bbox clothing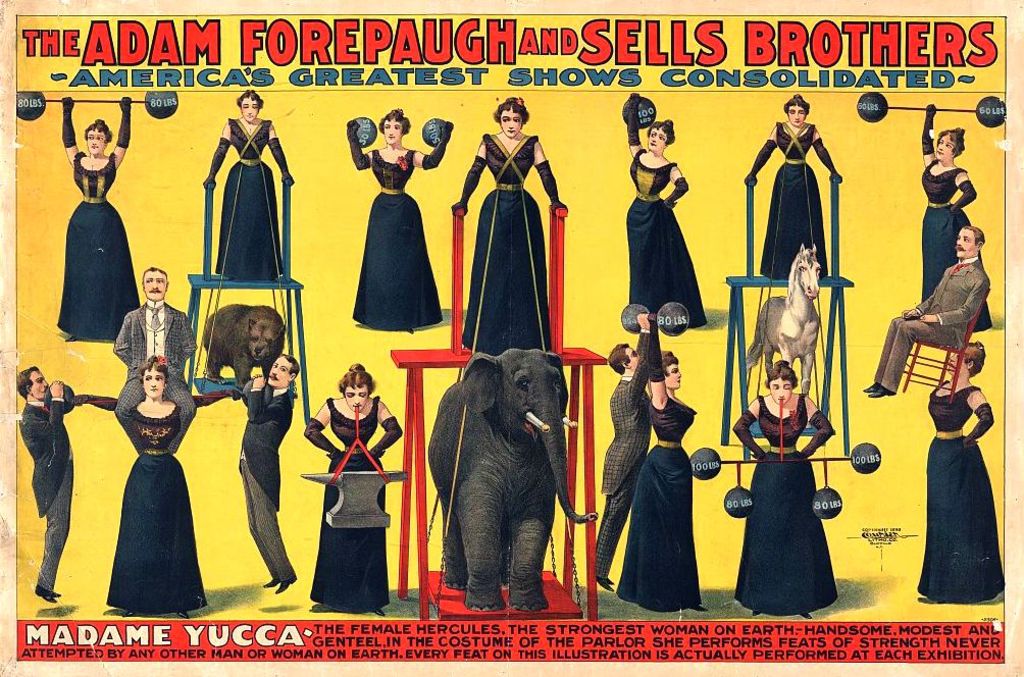
[left=456, top=133, right=552, bottom=364]
